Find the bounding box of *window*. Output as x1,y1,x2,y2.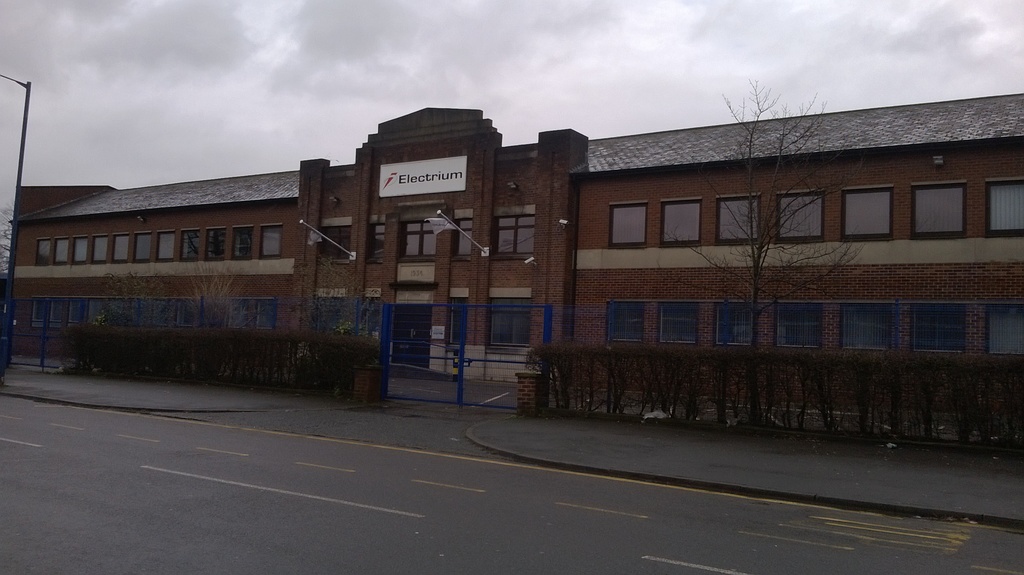
367,224,384,266.
